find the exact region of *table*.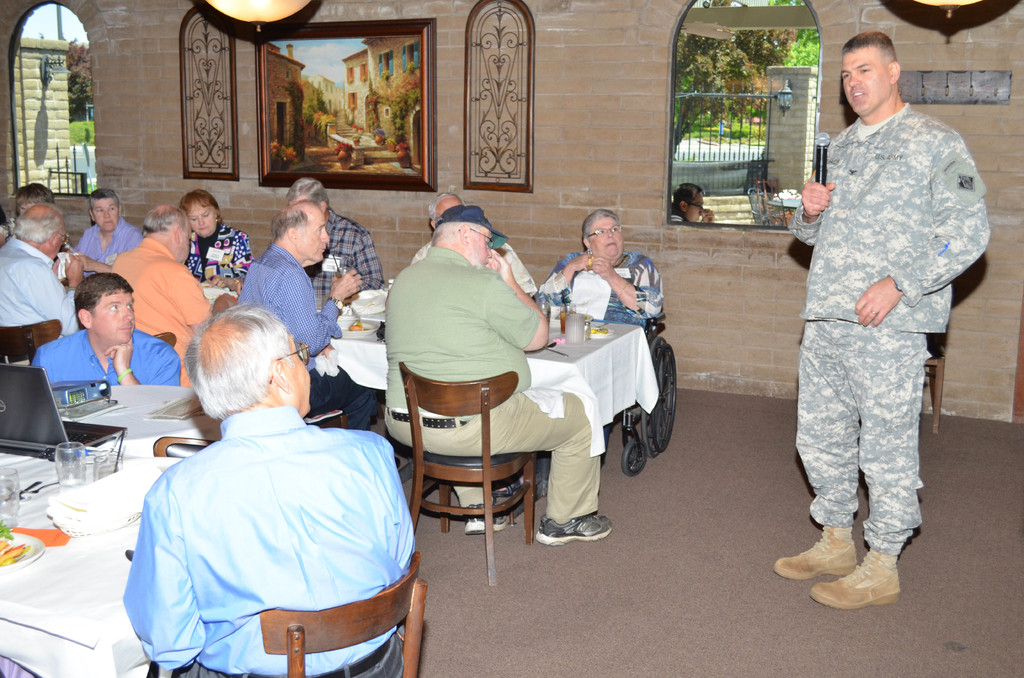
Exact region: (x1=393, y1=303, x2=648, y2=537).
